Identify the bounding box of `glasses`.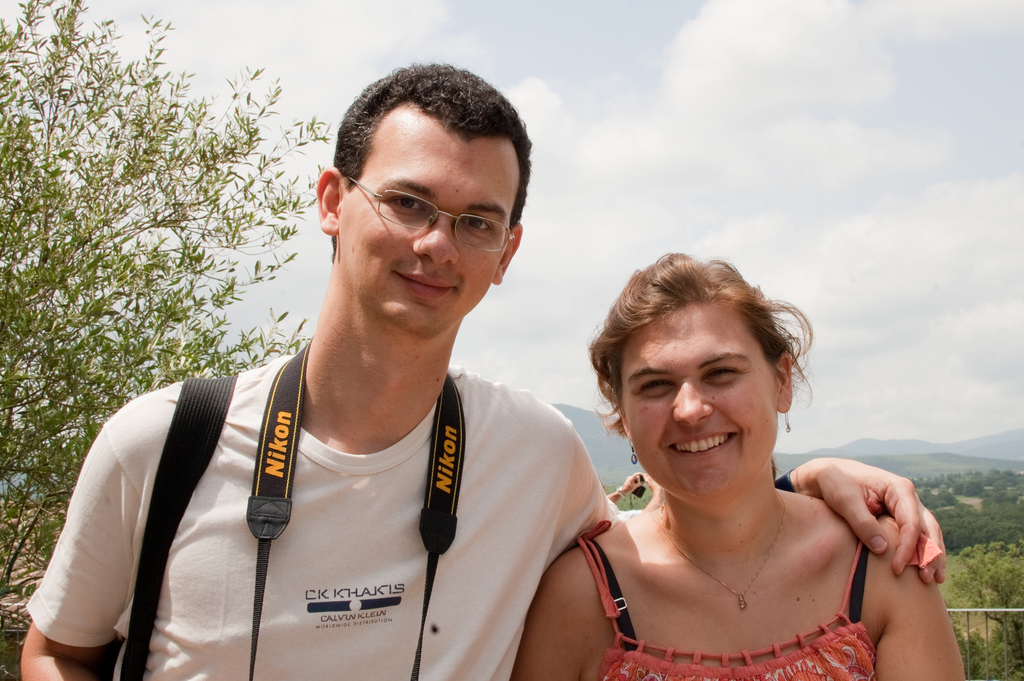
select_region(324, 177, 506, 240).
